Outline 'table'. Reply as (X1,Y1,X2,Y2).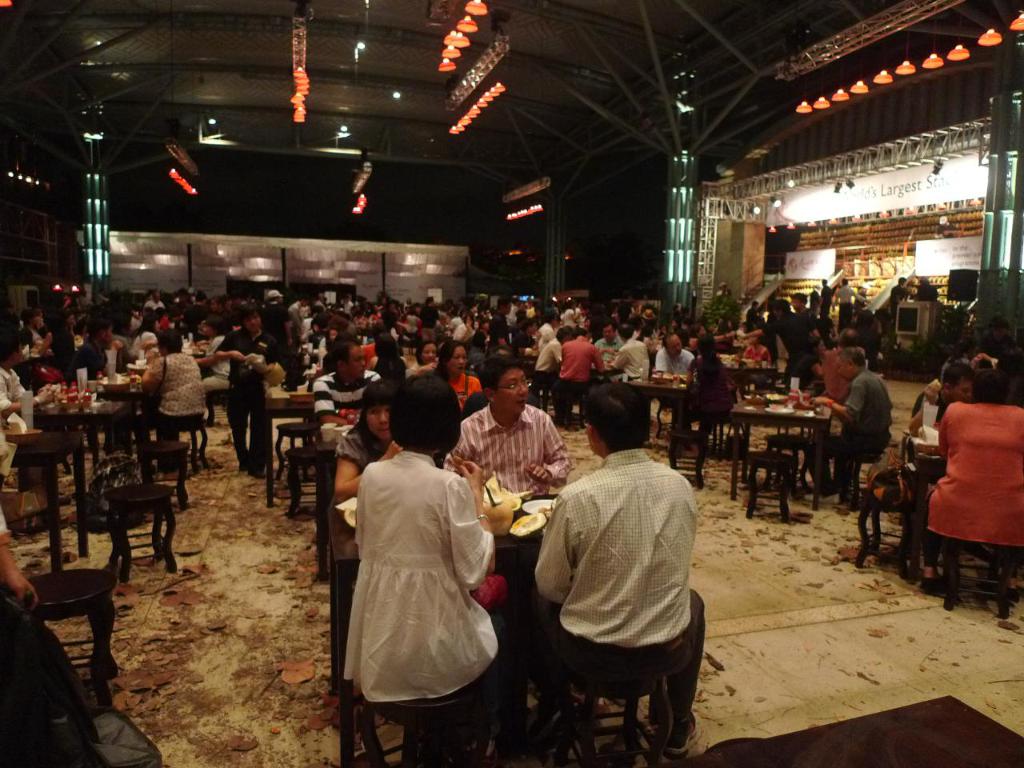
(618,370,689,442).
